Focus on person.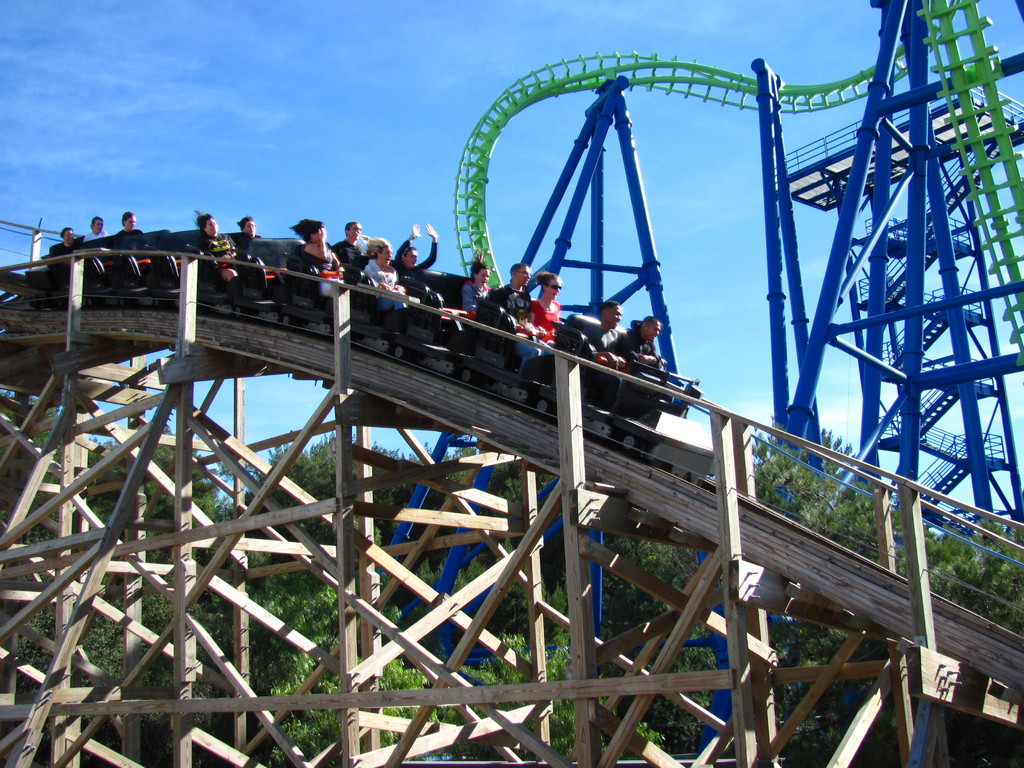
Focused at (left=394, top=221, right=439, bottom=279).
